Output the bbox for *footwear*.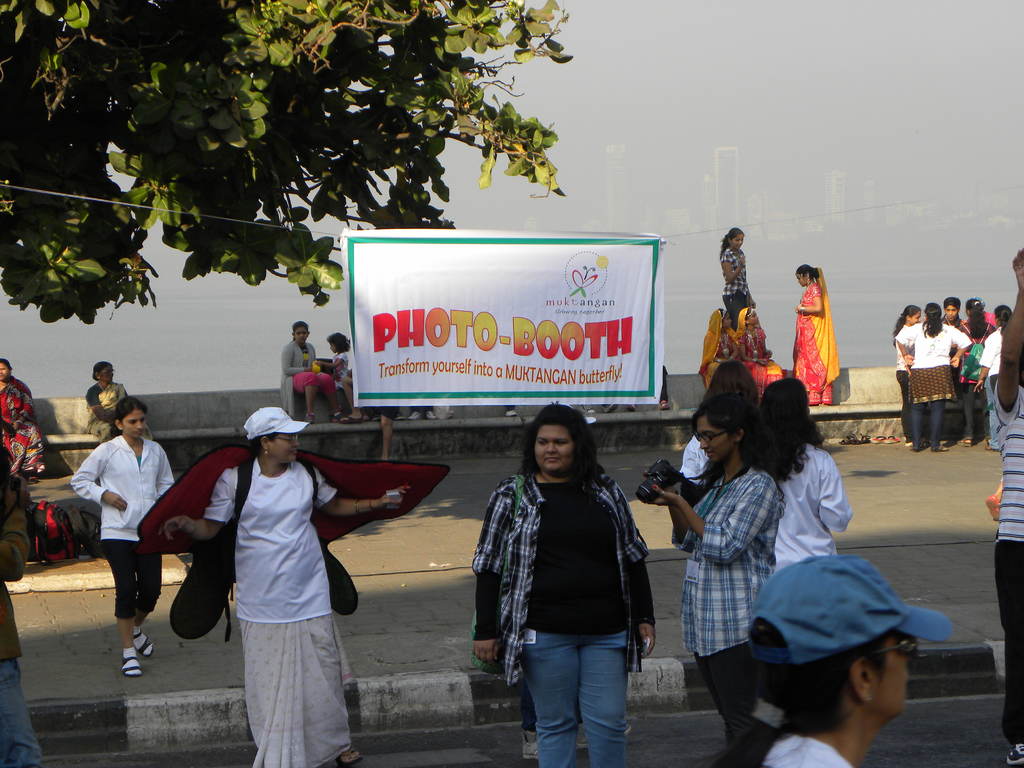
883:424:905:437.
